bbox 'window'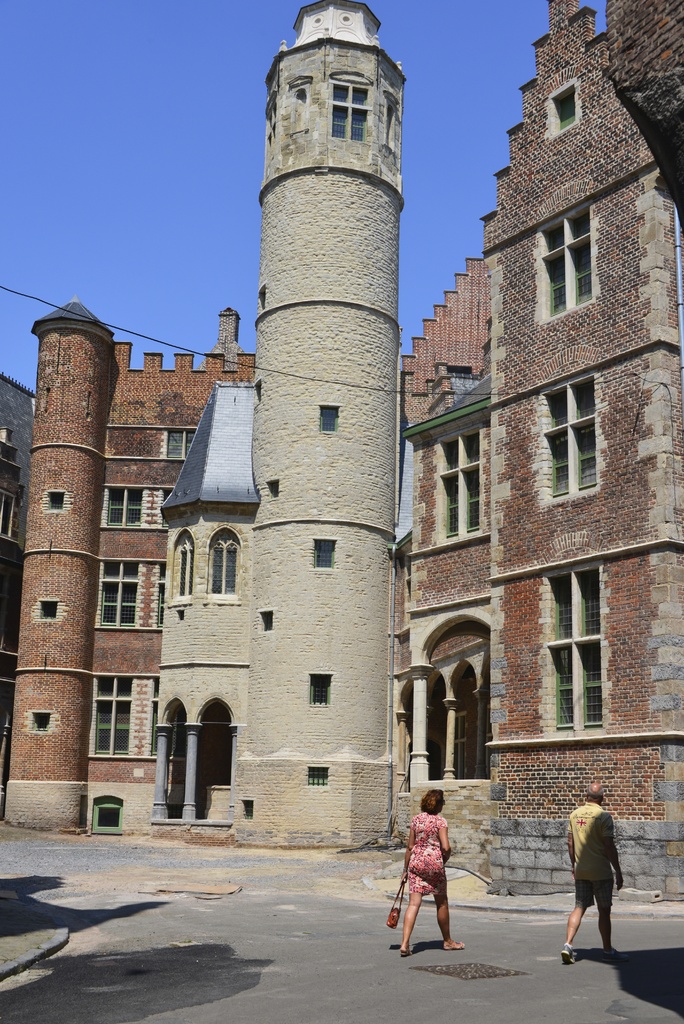
[317,401,339,435]
